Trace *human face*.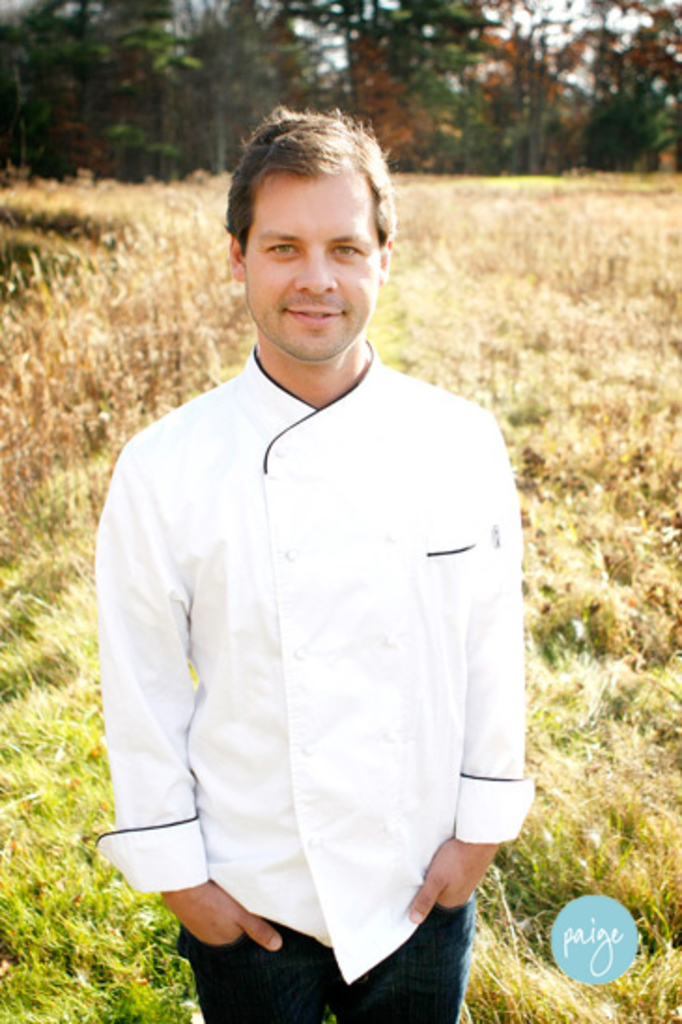
Traced to detection(243, 166, 385, 355).
